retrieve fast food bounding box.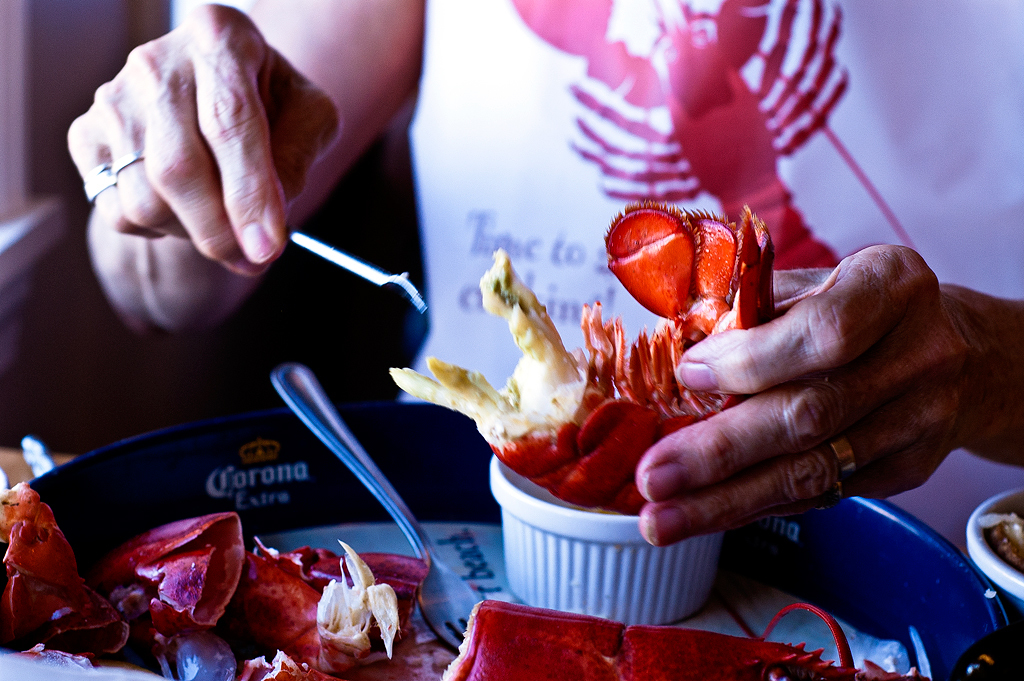
Bounding box: 438:171:973:641.
